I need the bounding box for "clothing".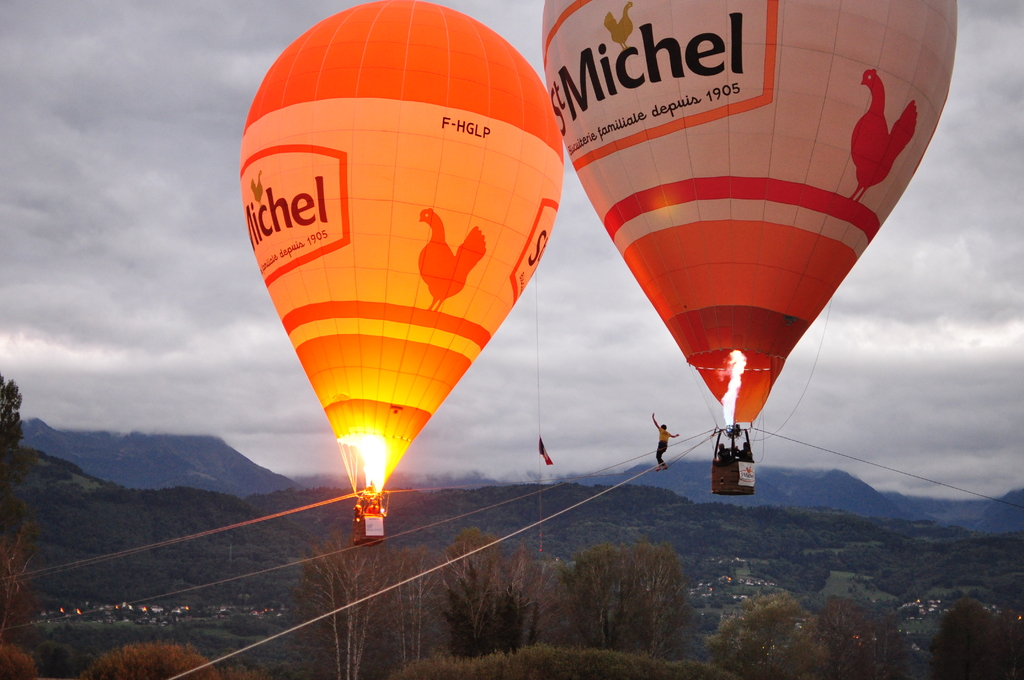
Here it is: 656, 430, 669, 467.
